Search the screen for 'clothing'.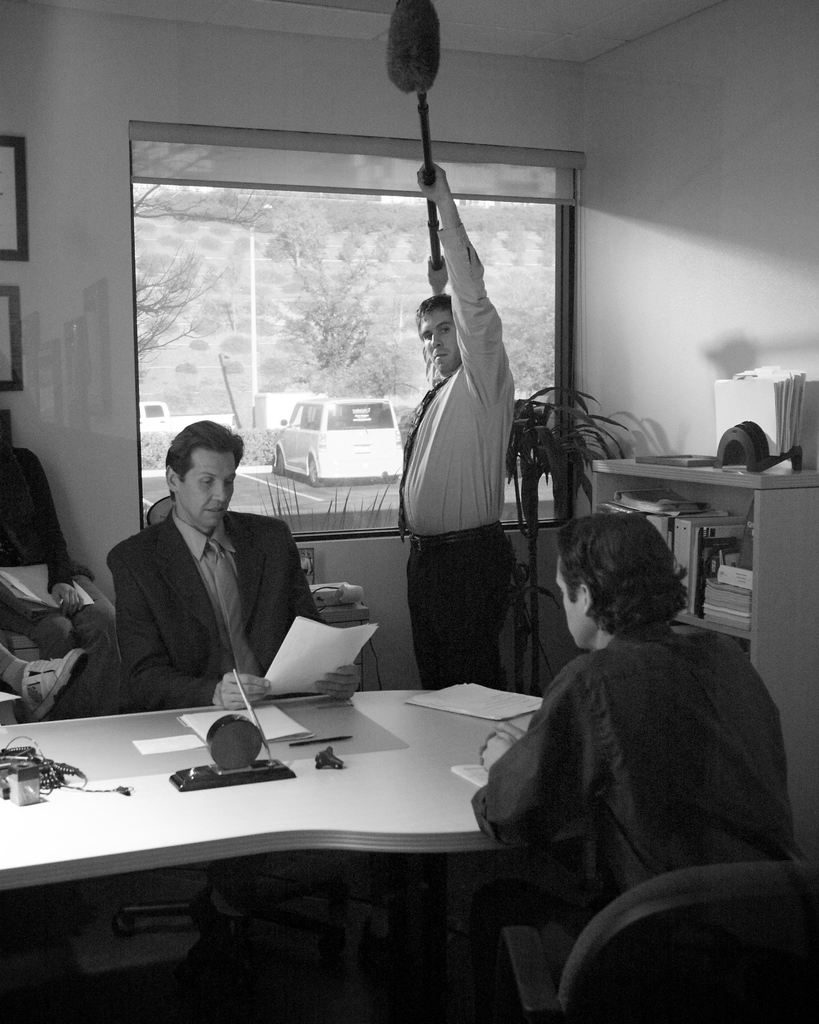
Found at 499:636:783:902.
